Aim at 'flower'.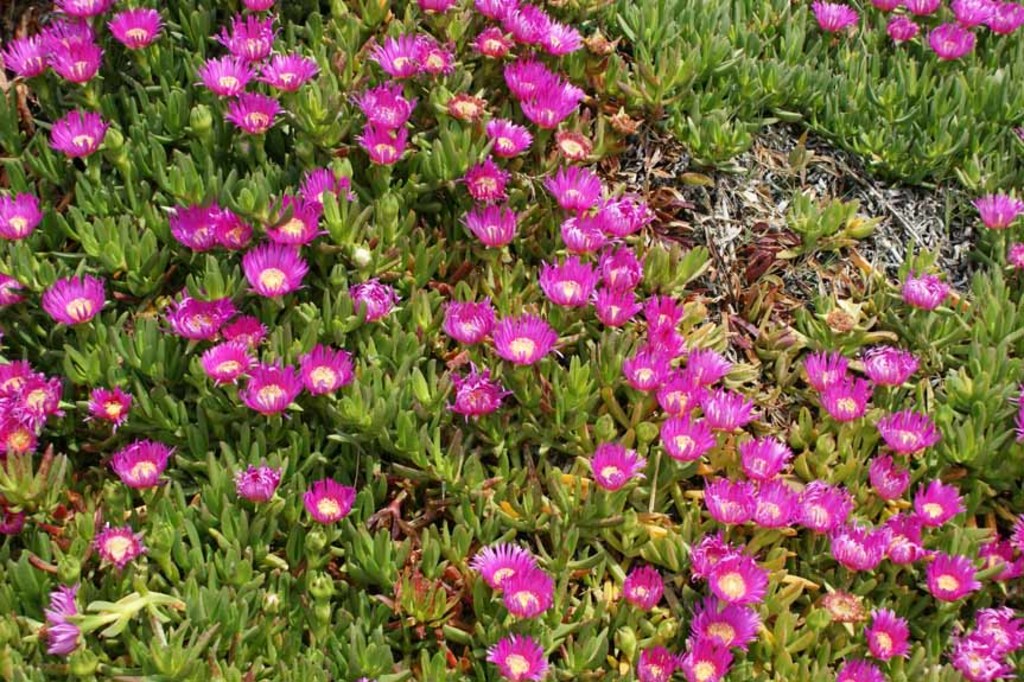
Aimed at left=0, top=495, right=59, bottom=537.
